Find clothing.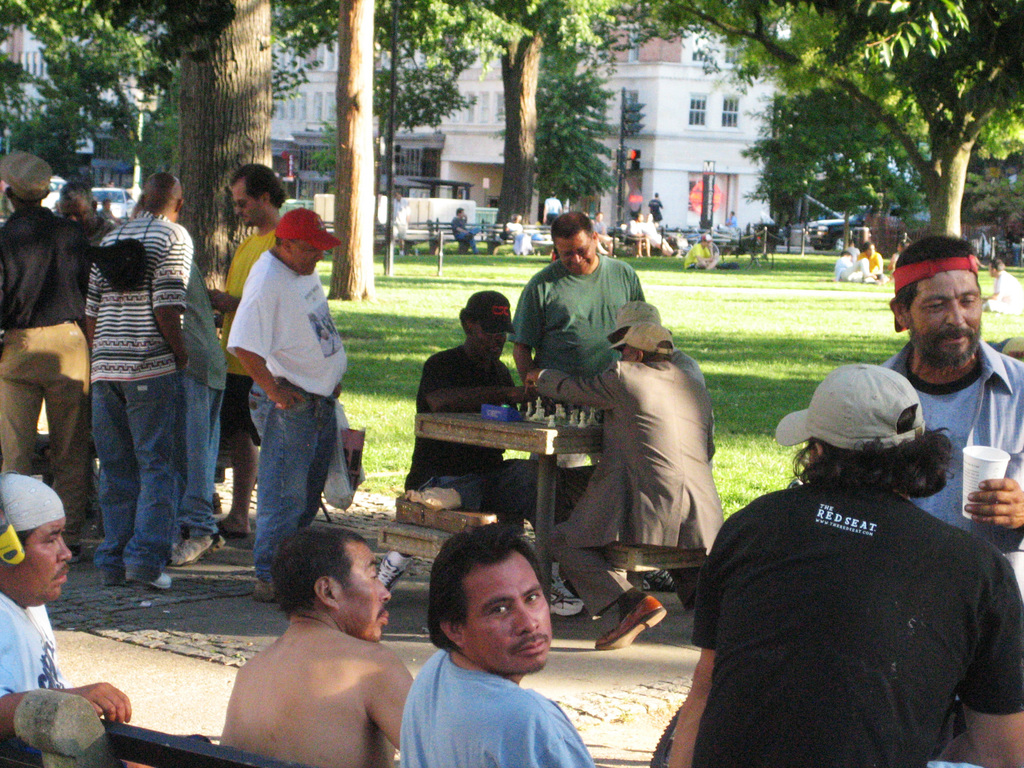
bbox=[400, 647, 600, 767].
